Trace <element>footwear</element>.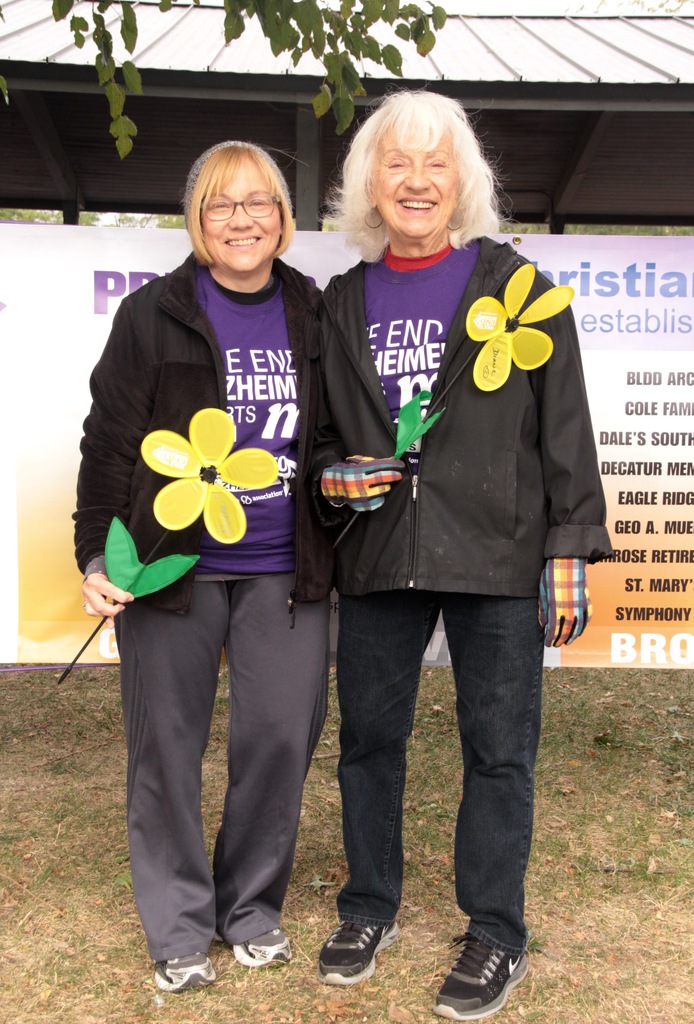
Traced to bbox=[161, 965, 227, 991].
